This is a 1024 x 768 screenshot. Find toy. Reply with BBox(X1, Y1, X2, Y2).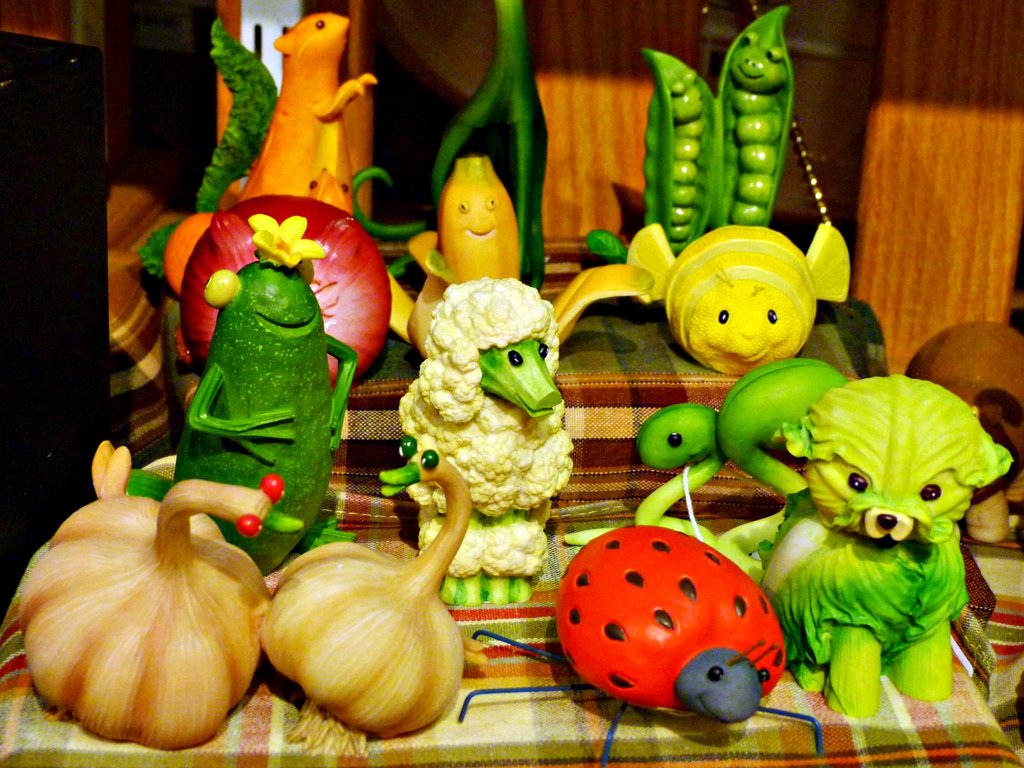
BBox(176, 193, 406, 390).
